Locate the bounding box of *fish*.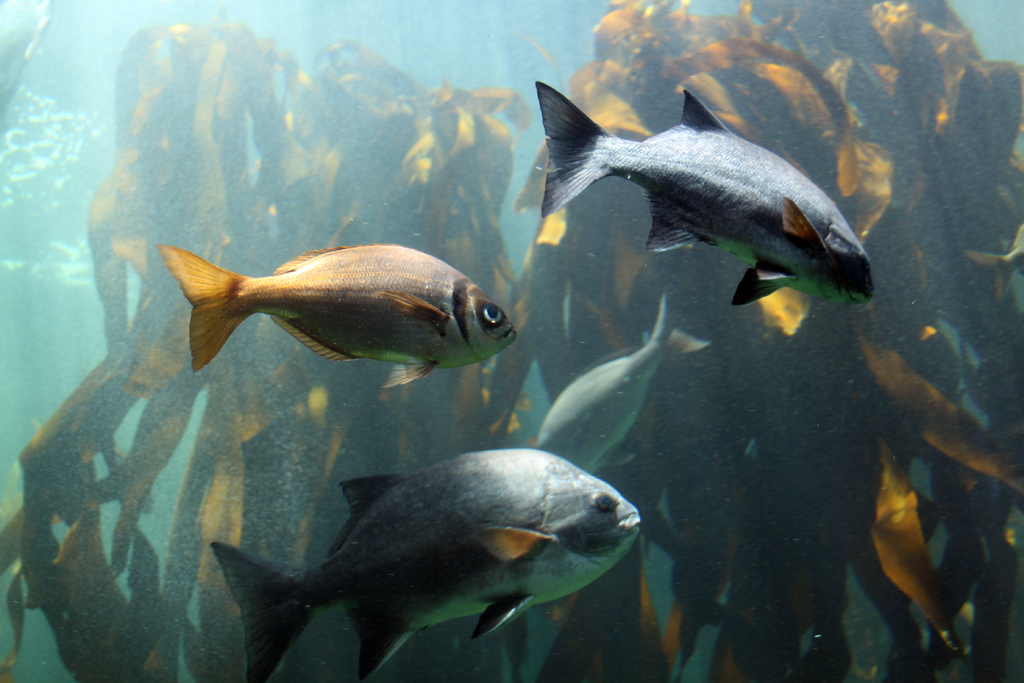
Bounding box: detection(214, 447, 642, 682).
